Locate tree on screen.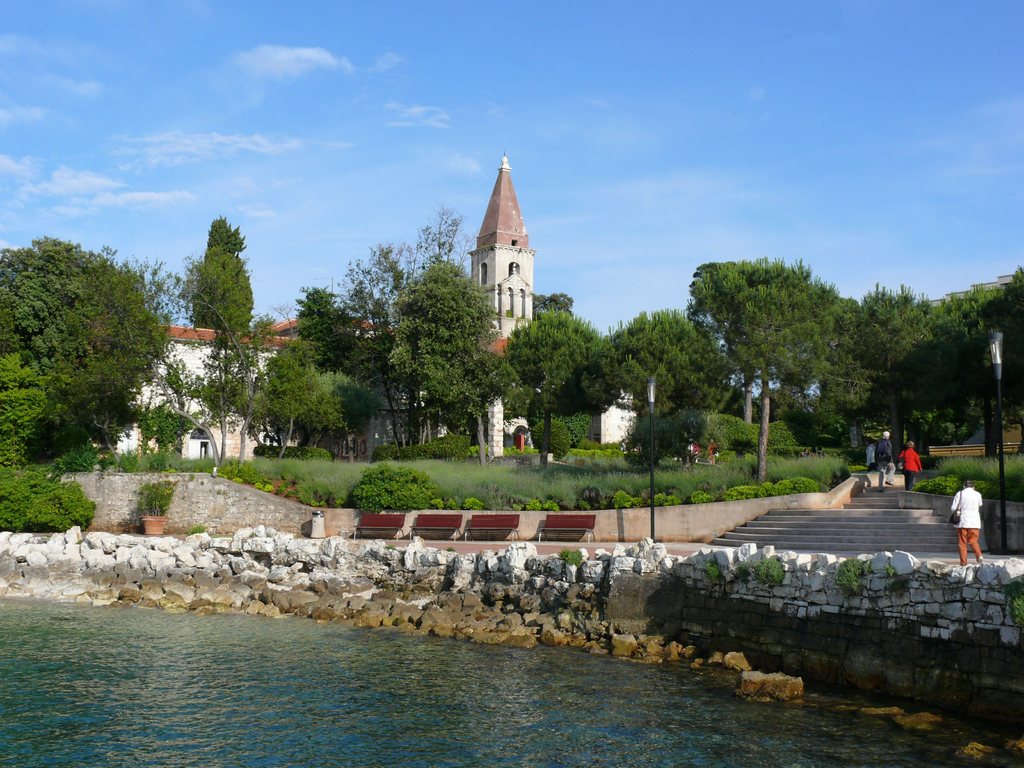
On screen at [388, 257, 486, 452].
